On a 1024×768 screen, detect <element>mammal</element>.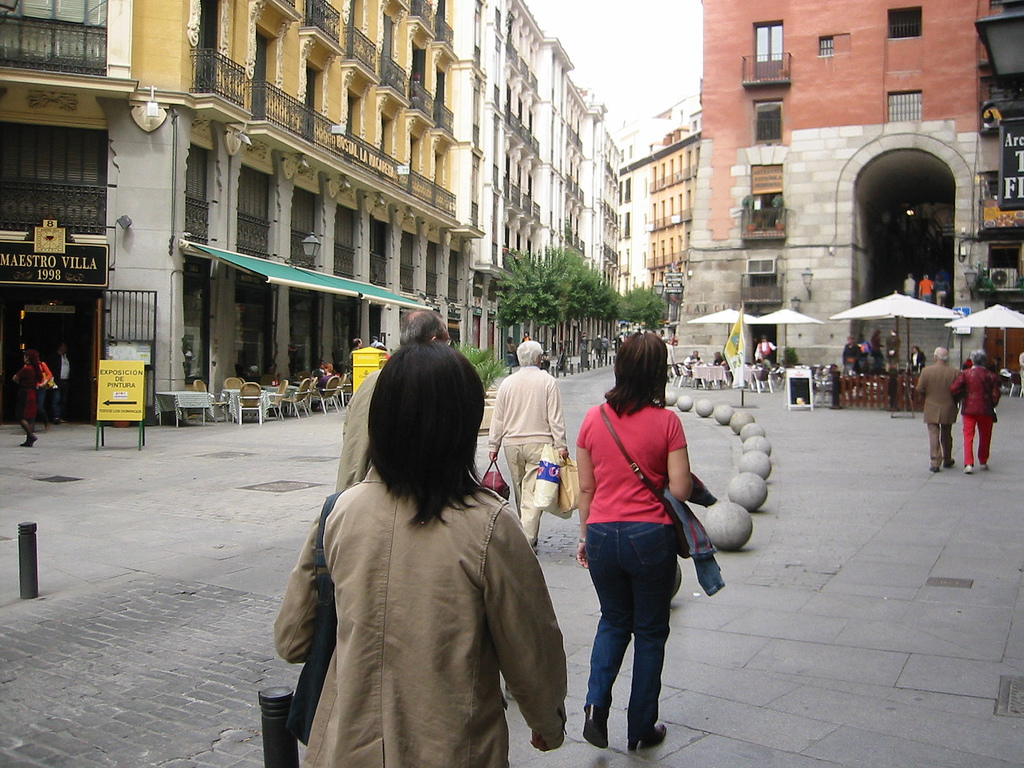
select_region(910, 344, 928, 371).
